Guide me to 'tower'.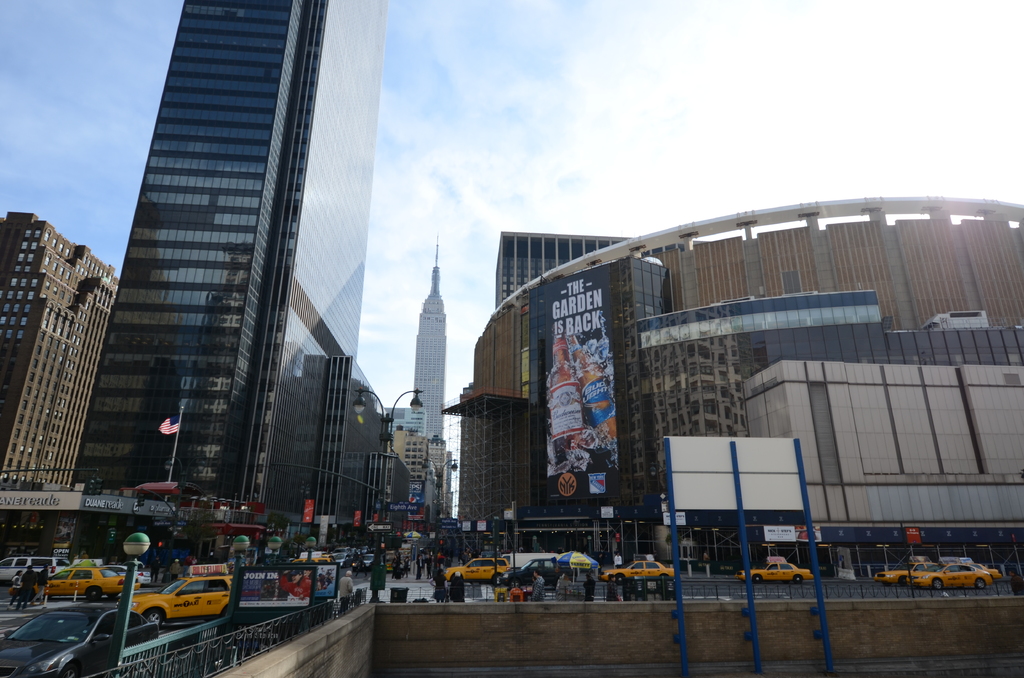
Guidance: (x1=68, y1=0, x2=358, y2=524).
